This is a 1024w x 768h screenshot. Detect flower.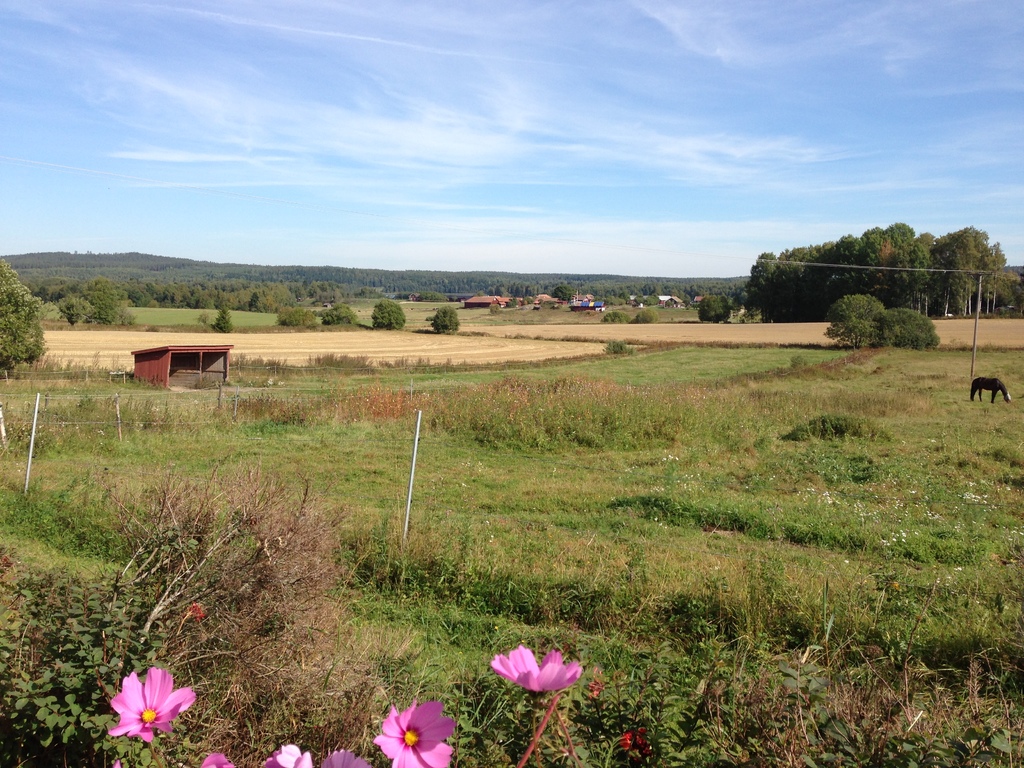
left=257, top=741, right=317, bottom=767.
